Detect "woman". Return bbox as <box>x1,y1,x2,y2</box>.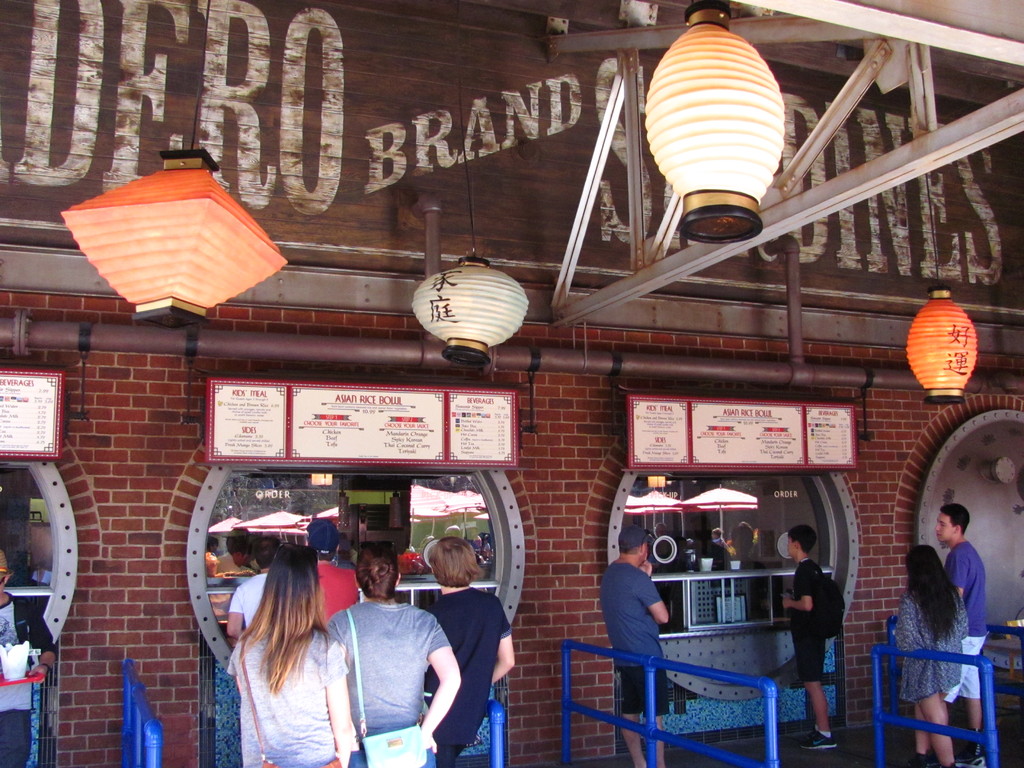
<box>321,553,460,767</box>.
